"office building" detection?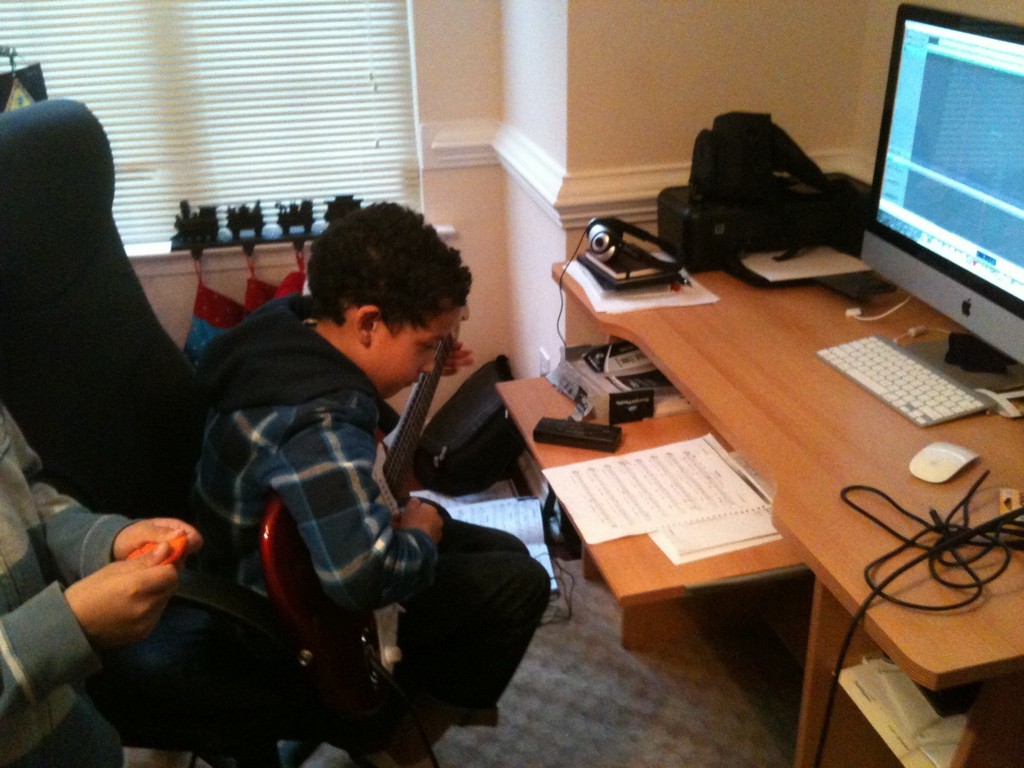
33, 0, 1023, 758
